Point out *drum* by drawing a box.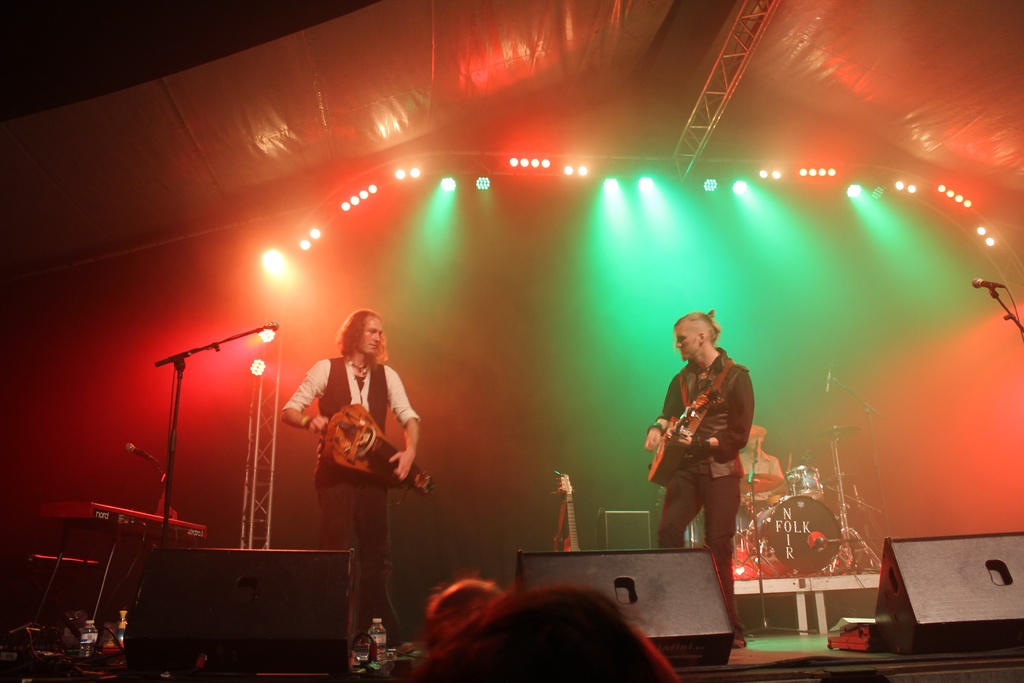
784/463/820/497.
